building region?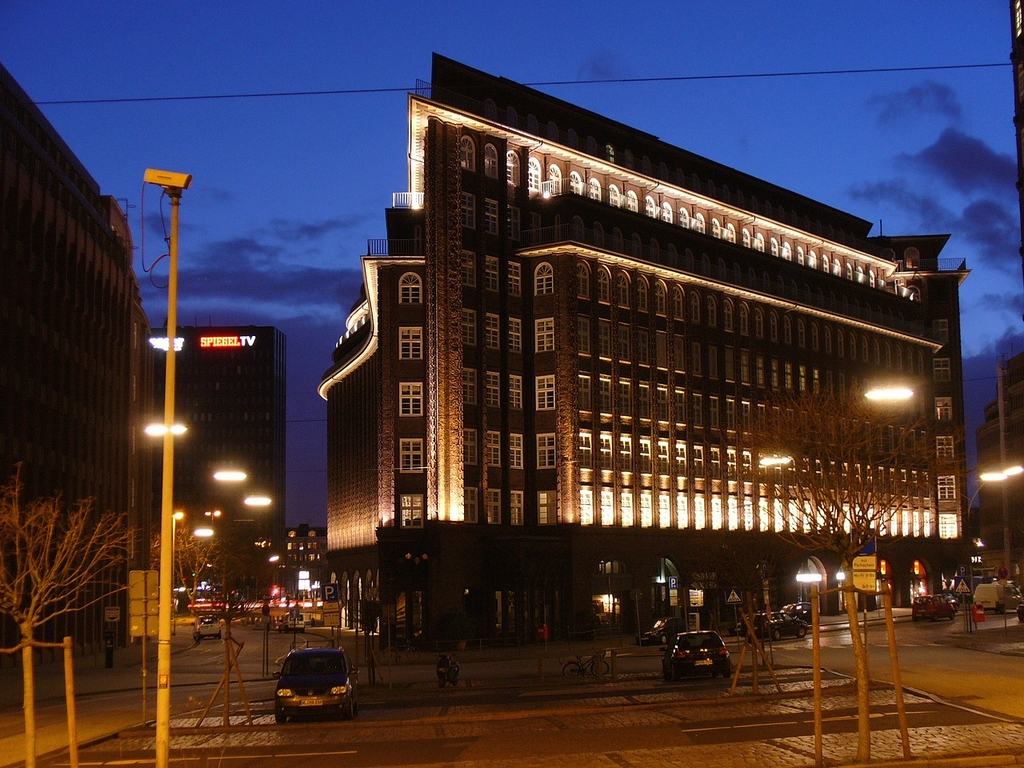
(left=317, top=51, right=973, bottom=631)
